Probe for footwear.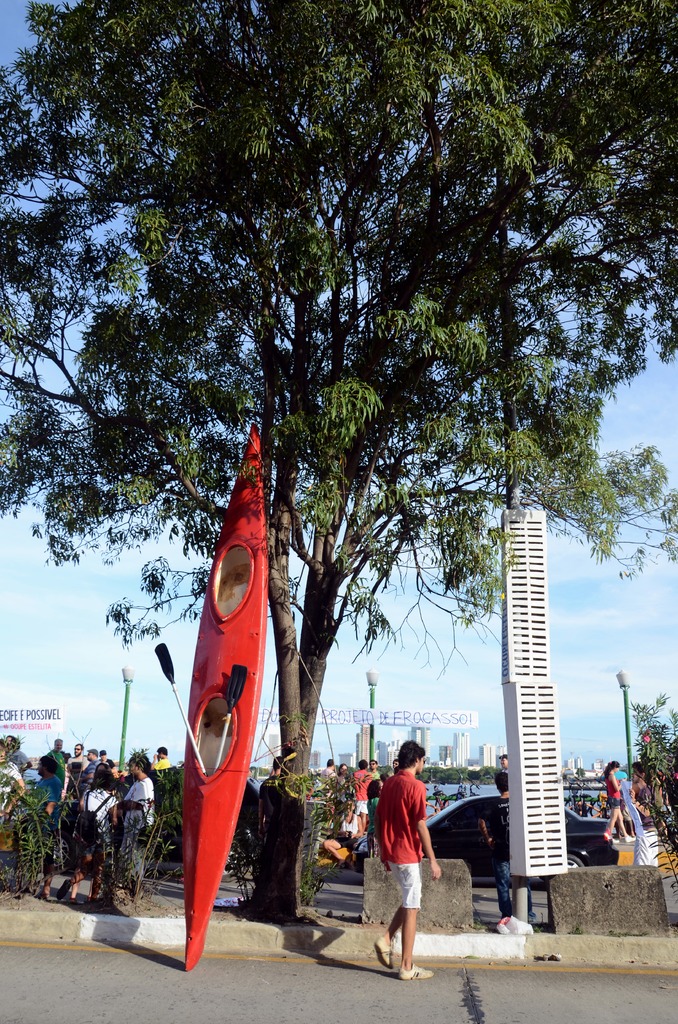
Probe result: (395, 955, 435, 979).
